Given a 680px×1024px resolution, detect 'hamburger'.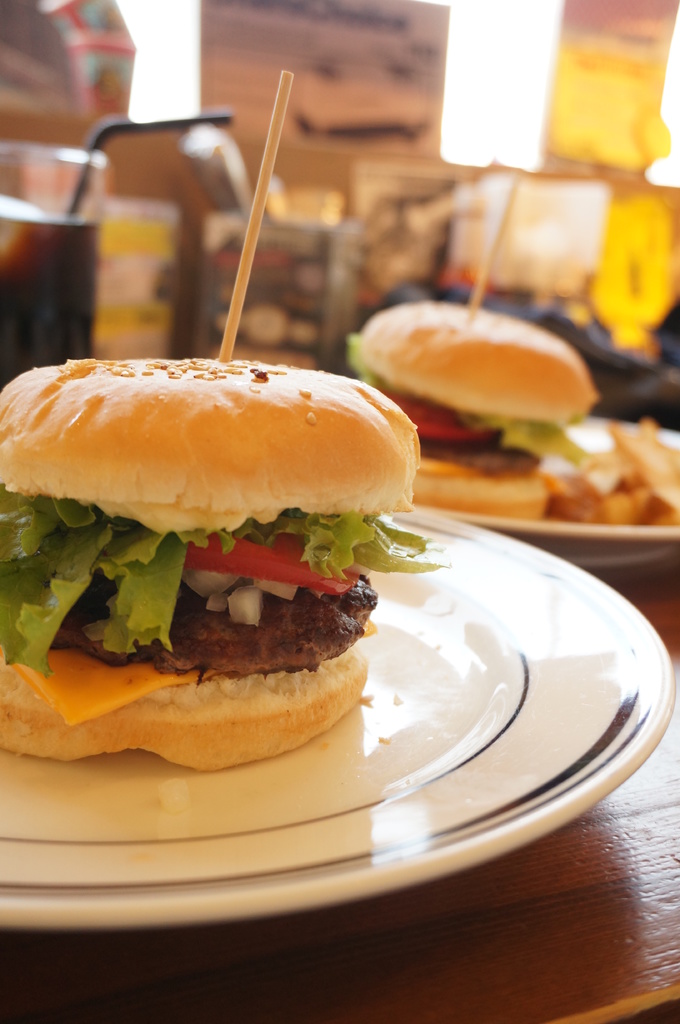
Rect(0, 355, 424, 764).
